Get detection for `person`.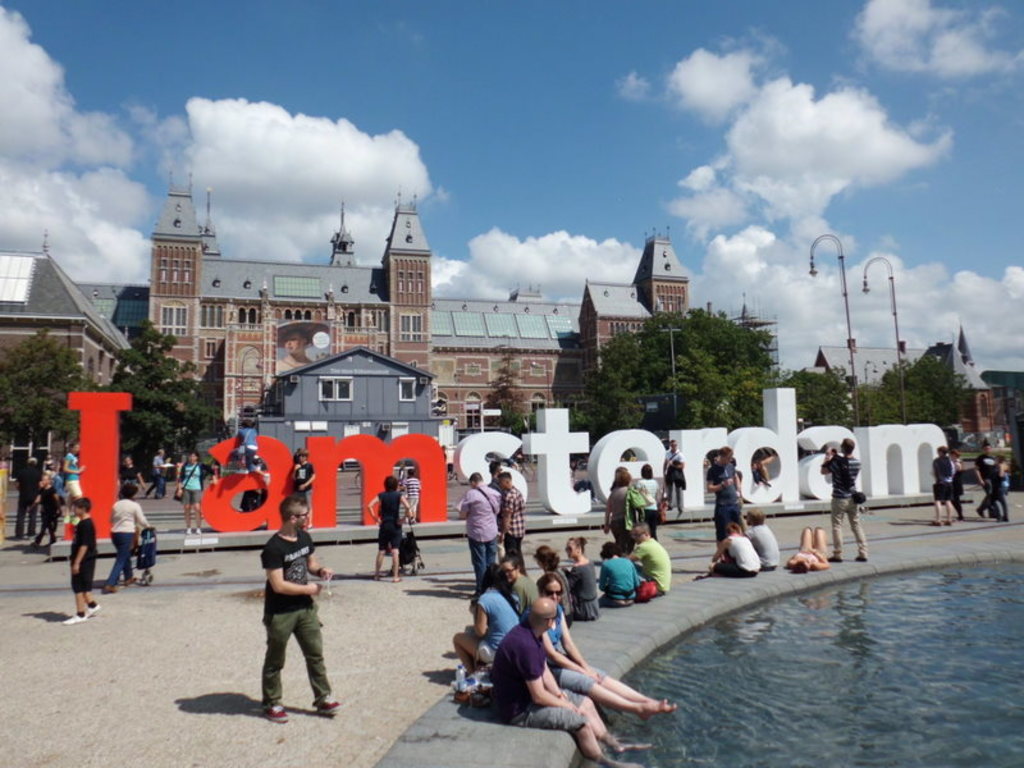
Detection: left=969, top=436, right=1001, bottom=521.
